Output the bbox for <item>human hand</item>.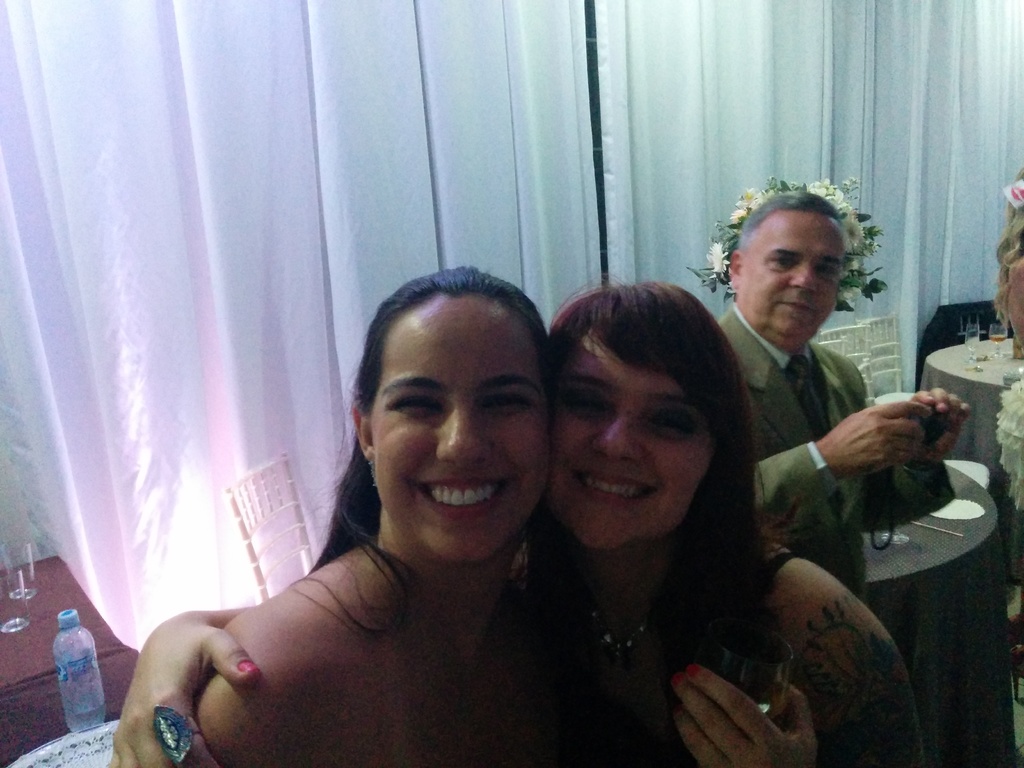
detection(916, 385, 975, 461).
